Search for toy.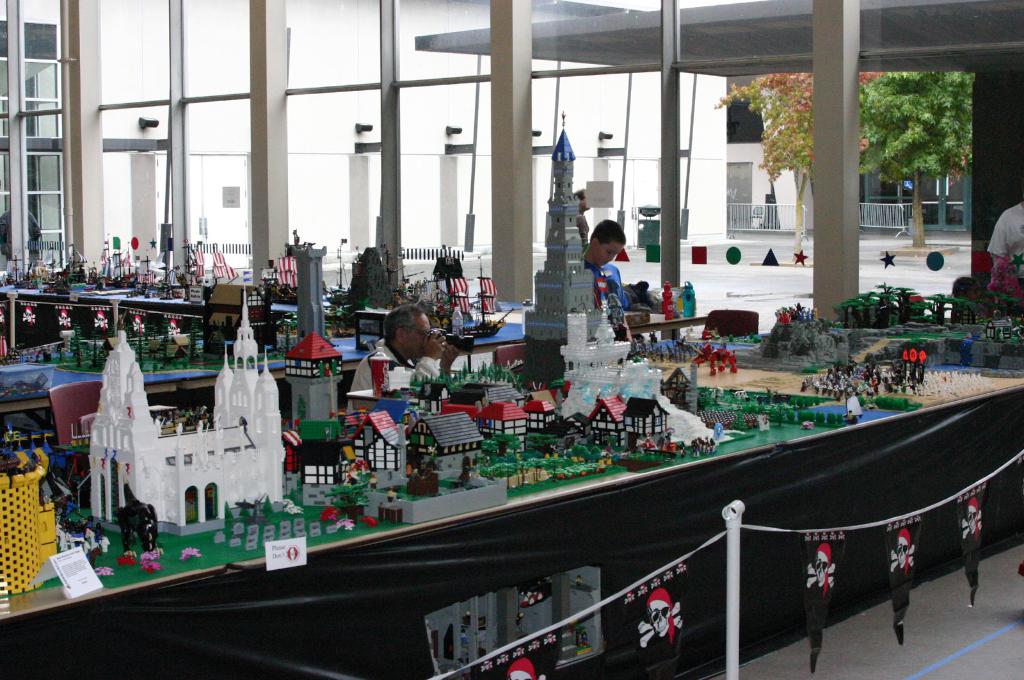
Found at <region>279, 235, 339, 328</region>.
